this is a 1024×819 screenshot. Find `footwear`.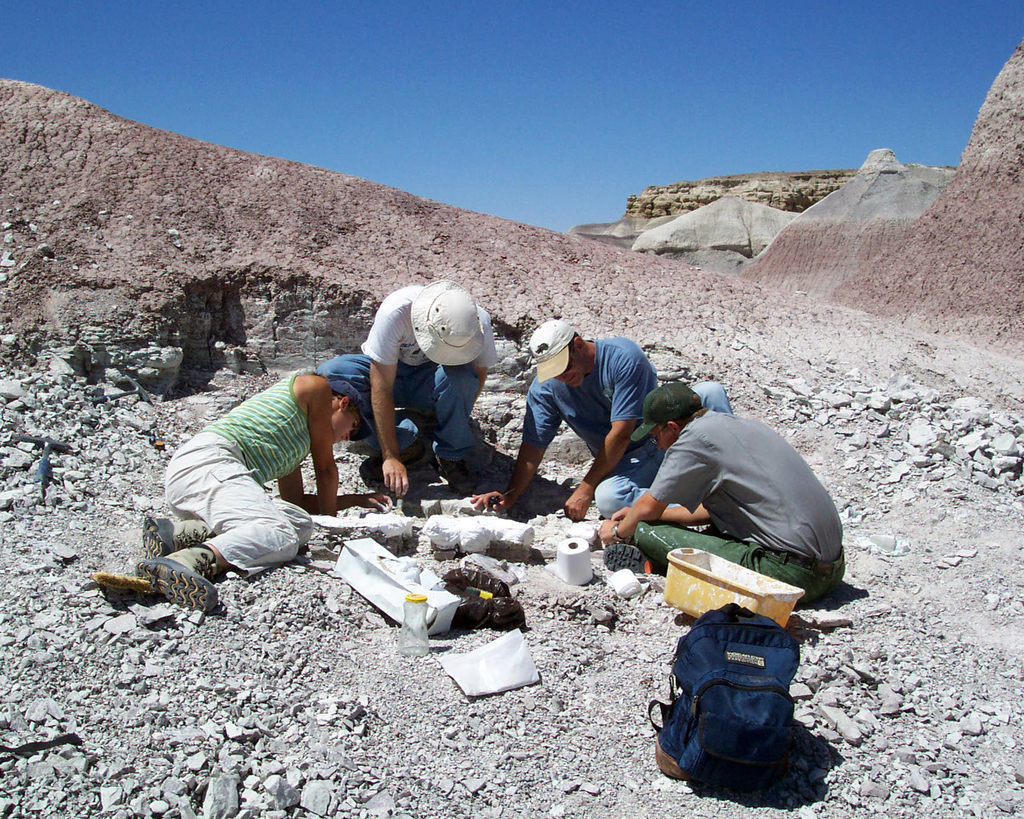
Bounding box: x1=602 y1=546 x2=649 y2=573.
